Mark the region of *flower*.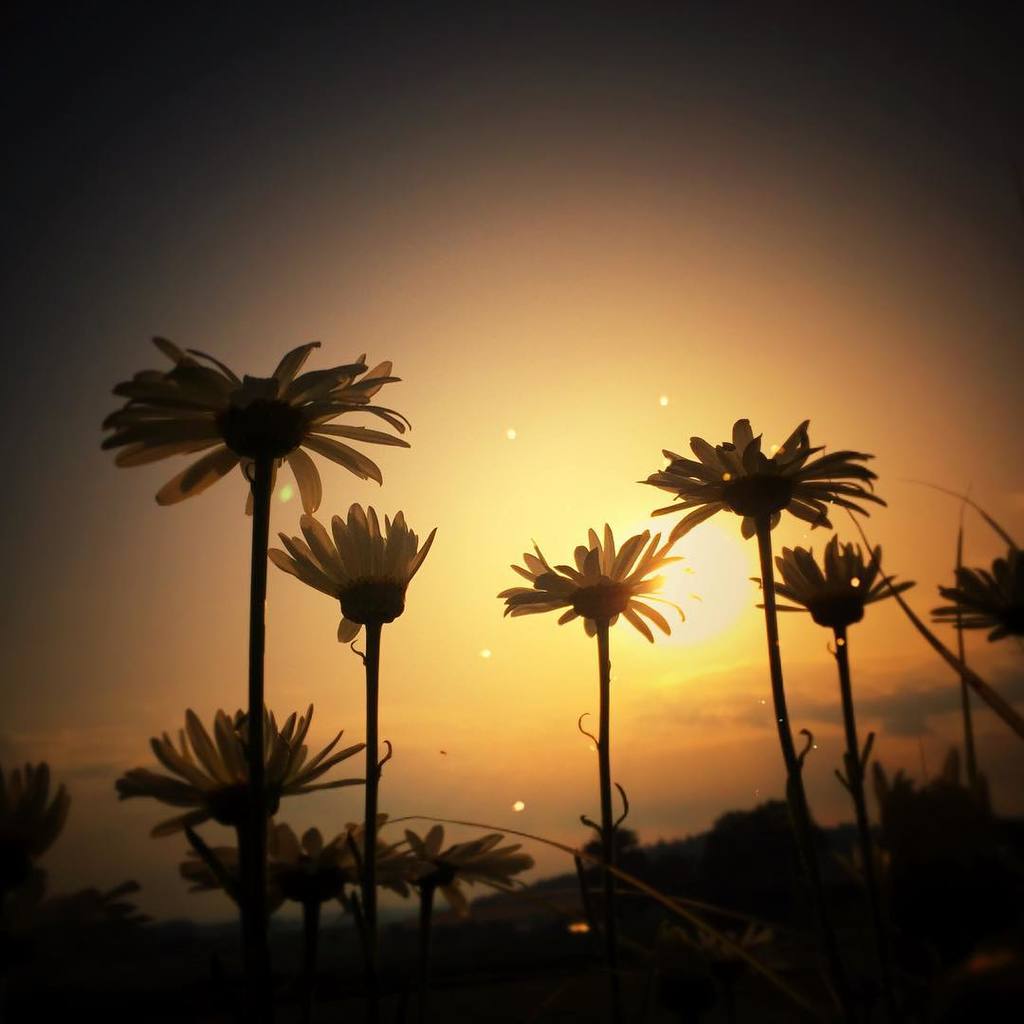
Region: 632,410,896,549.
